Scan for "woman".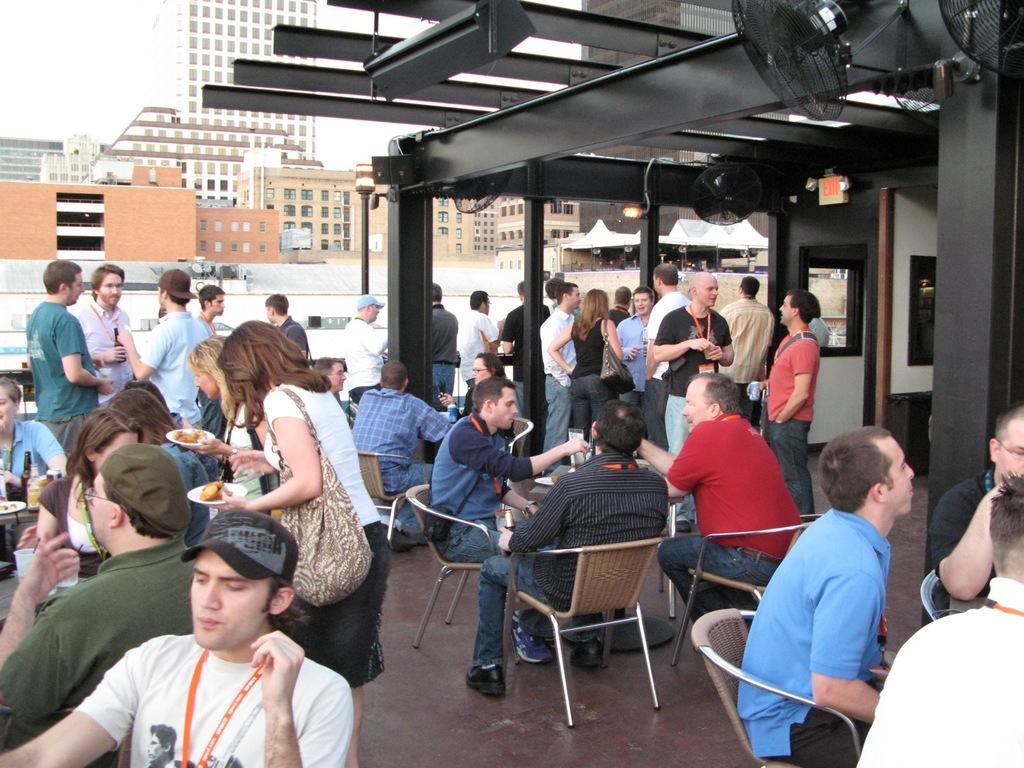
Scan result: bbox=(437, 354, 517, 454).
